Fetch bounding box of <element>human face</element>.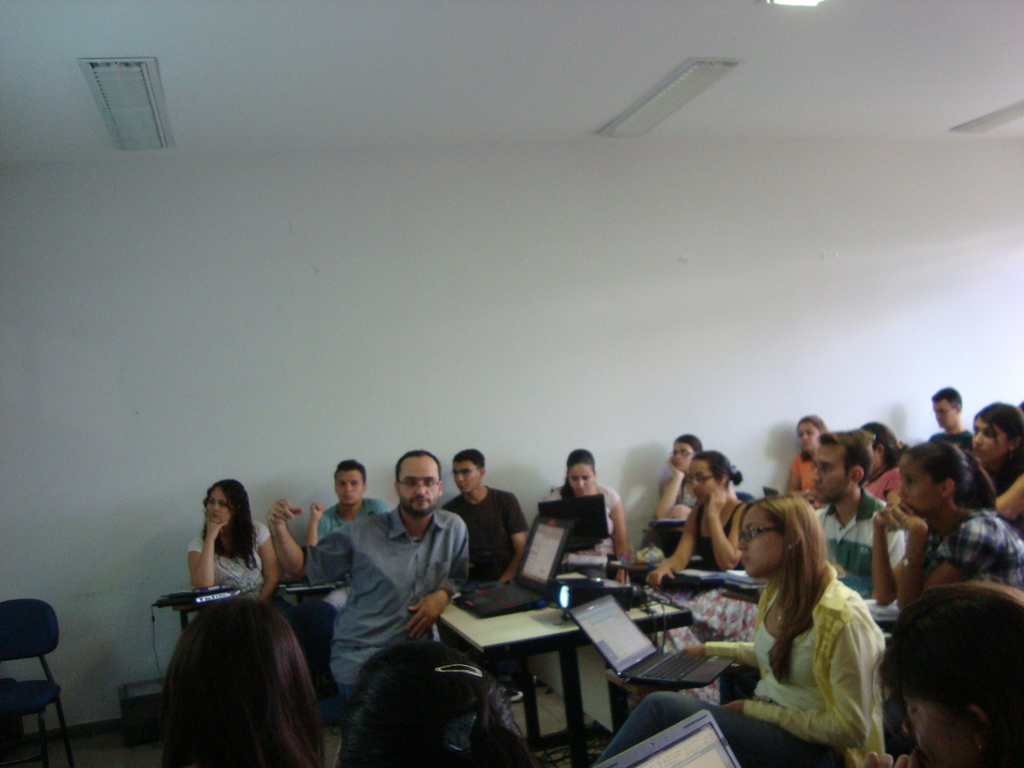
Bbox: locate(453, 459, 480, 495).
